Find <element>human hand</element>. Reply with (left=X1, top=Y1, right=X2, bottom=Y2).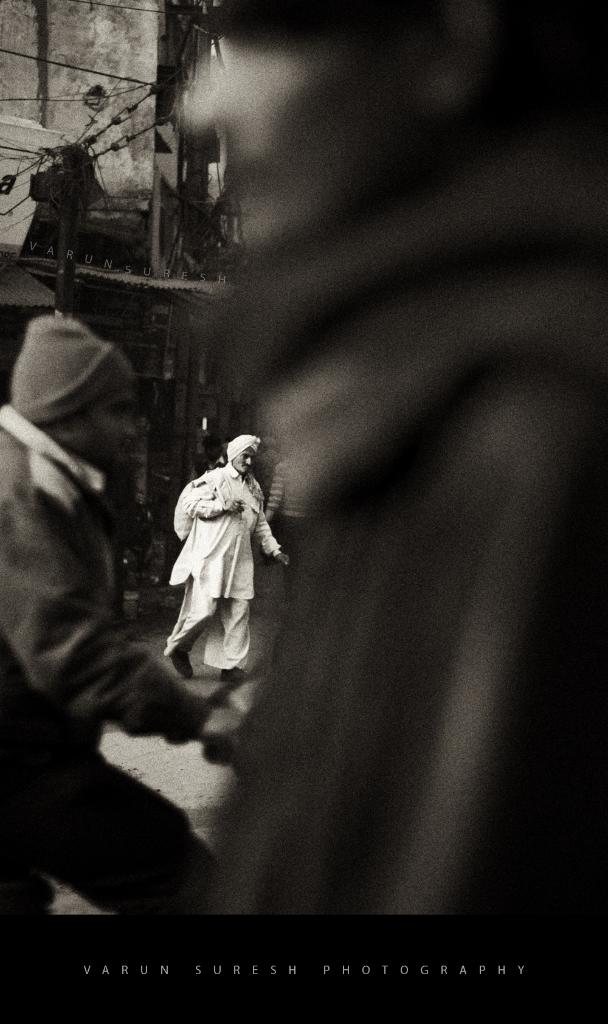
(left=223, top=495, right=244, bottom=517).
